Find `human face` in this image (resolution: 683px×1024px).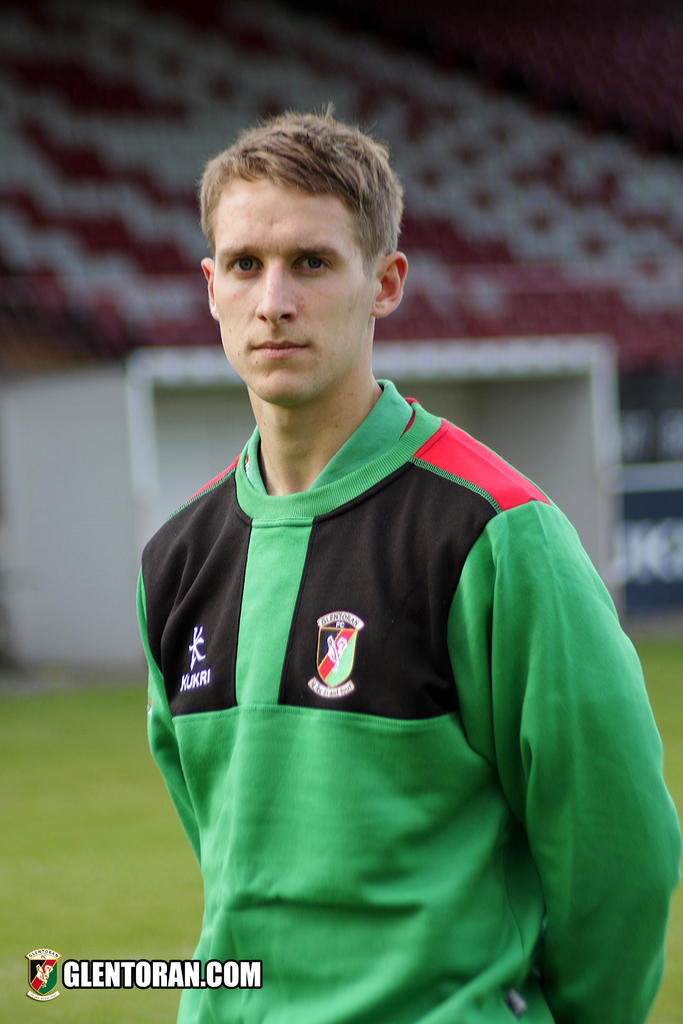
(left=211, top=176, right=379, bottom=403).
